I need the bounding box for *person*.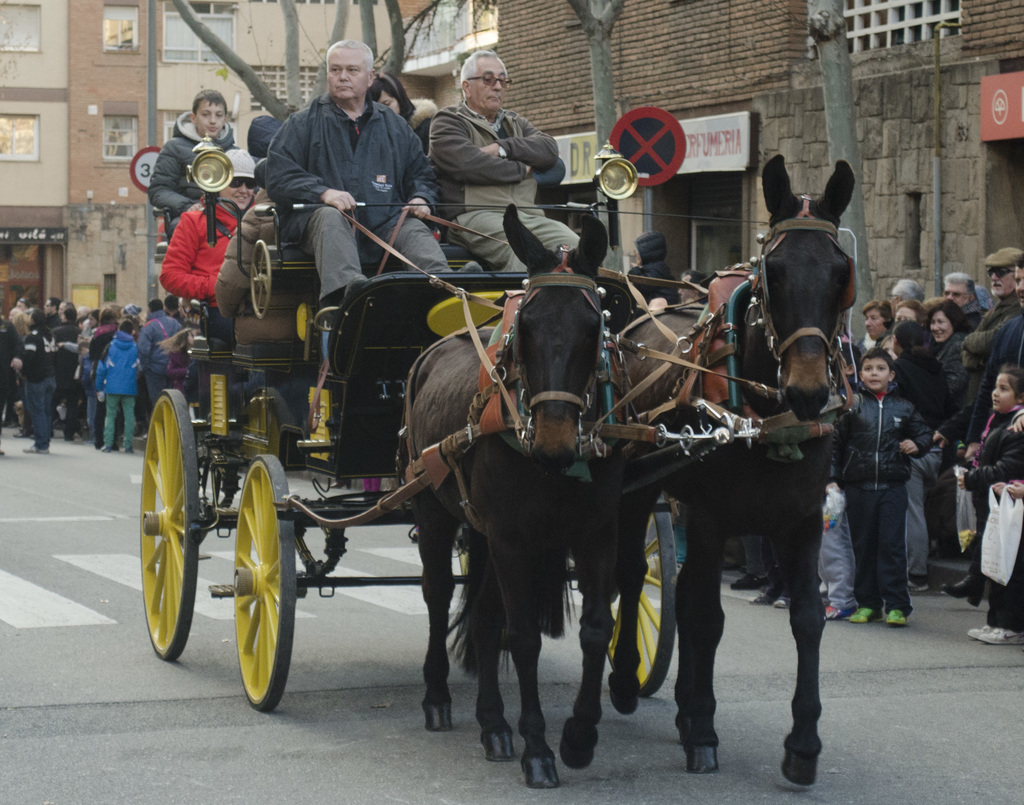
Here it is: 813, 458, 855, 626.
